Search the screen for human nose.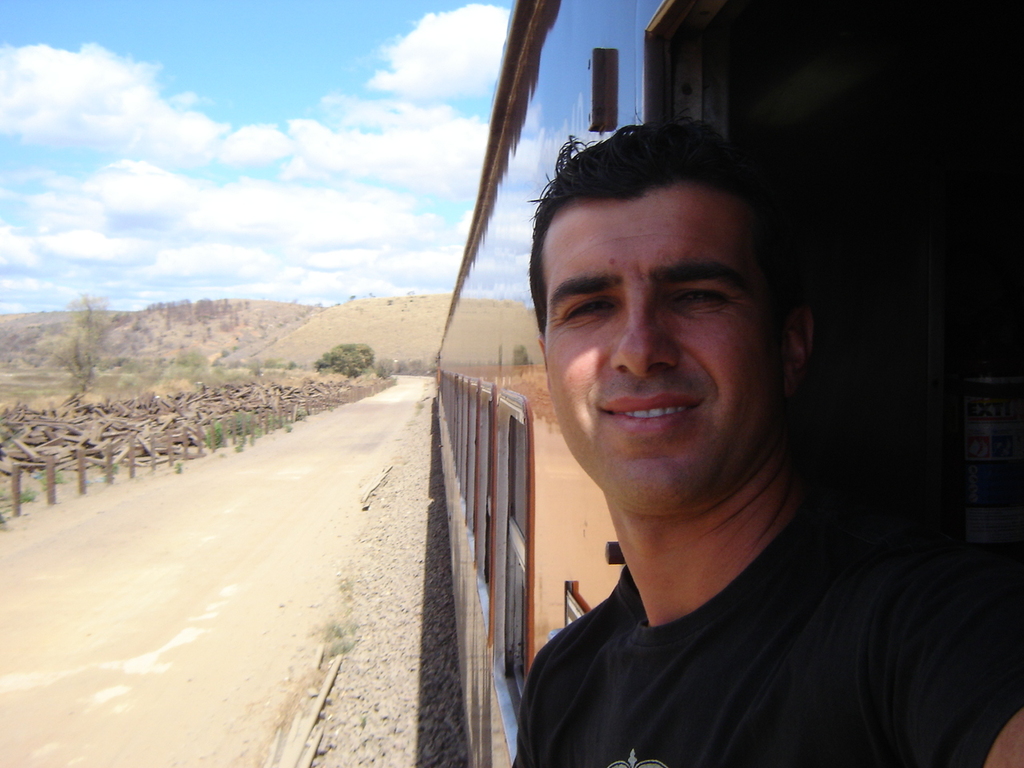
Found at box(610, 289, 680, 378).
